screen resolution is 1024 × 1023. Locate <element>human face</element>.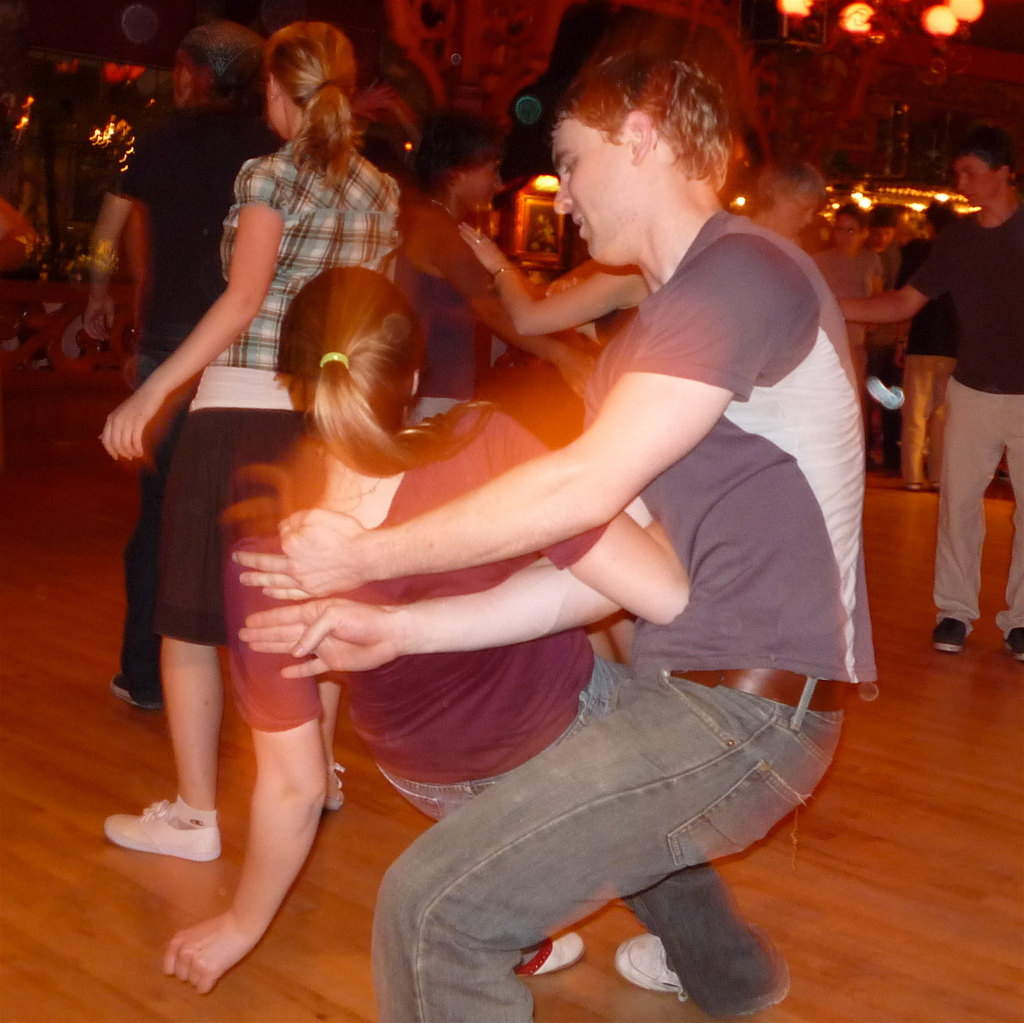
<region>830, 212, 863, 252</region>.
